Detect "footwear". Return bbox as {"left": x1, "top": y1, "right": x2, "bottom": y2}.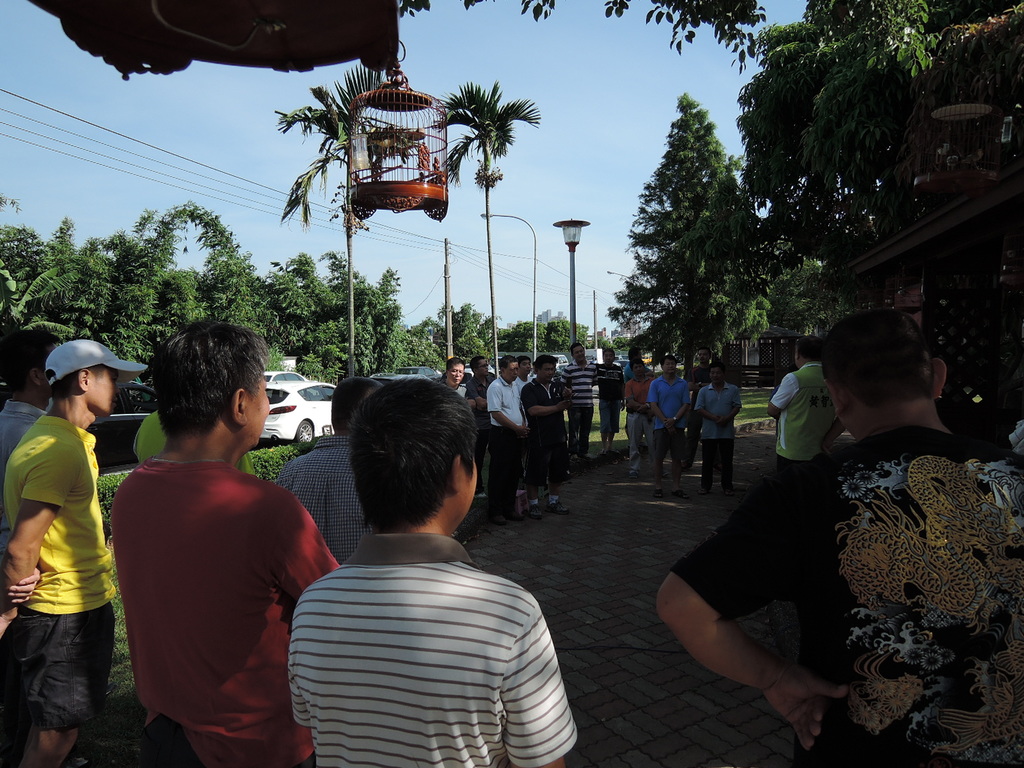
{"left": 570, "top": 454, "right": 592, "bottom": 464}.
